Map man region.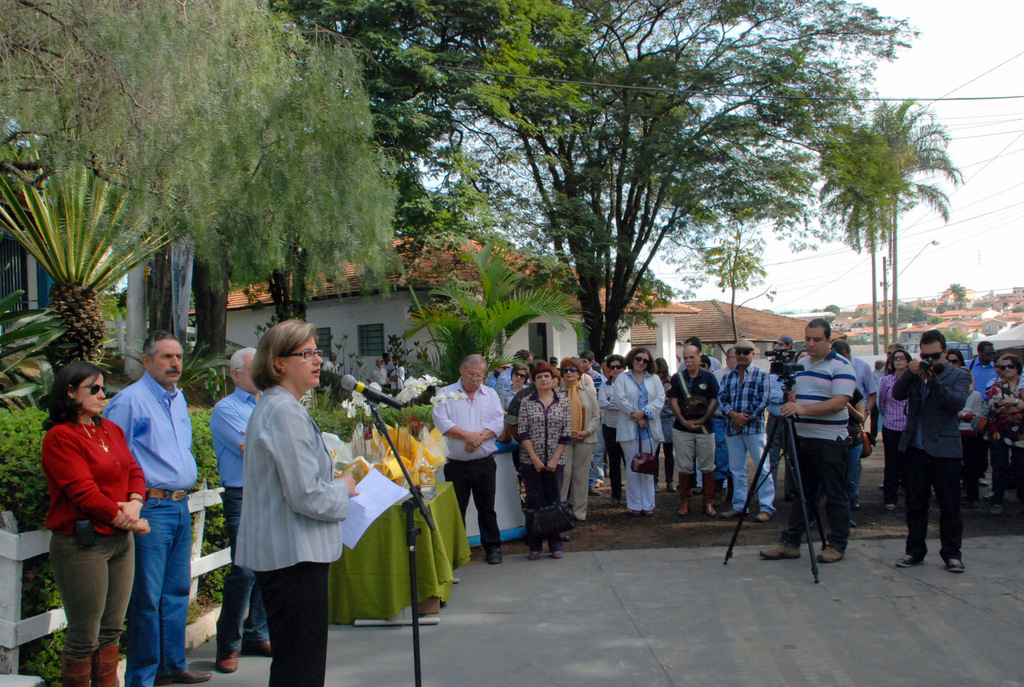
Mapped to <box>668,343,725,517</box>.
